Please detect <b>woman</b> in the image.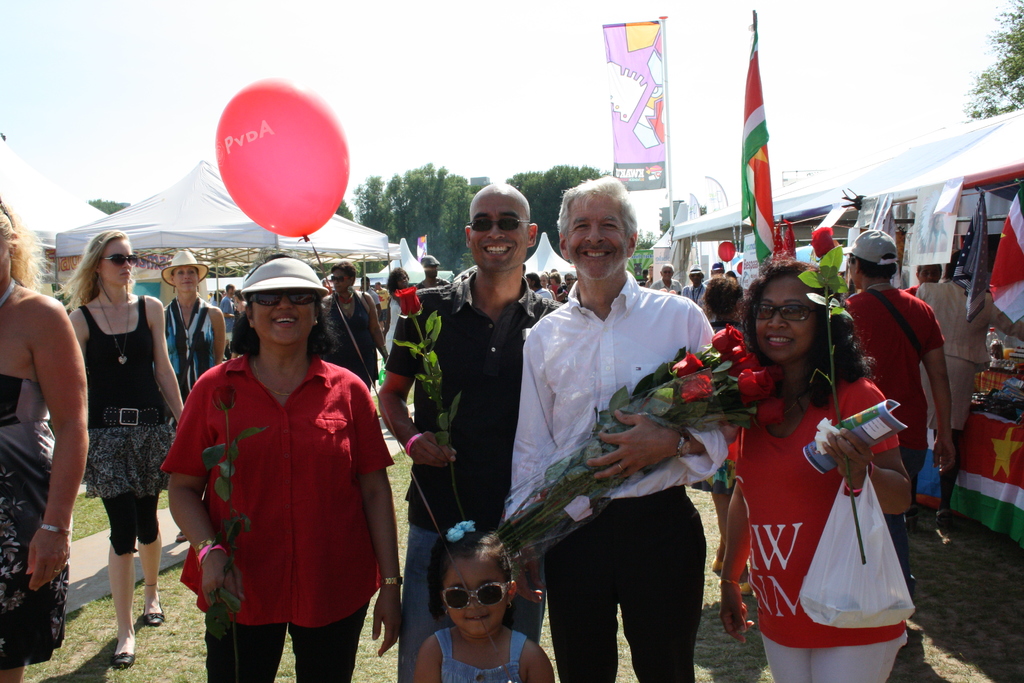
x1=65, y1=229, x2=189, y2=664.
